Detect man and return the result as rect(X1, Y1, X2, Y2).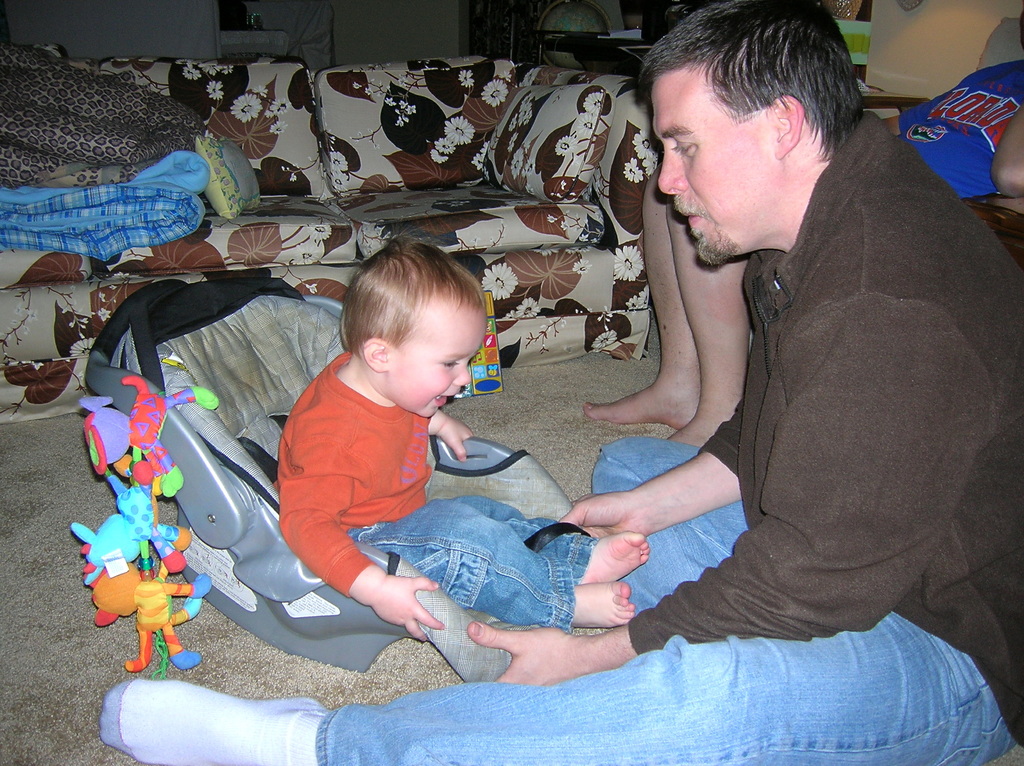
rect(99, 0, 1023, 765).
